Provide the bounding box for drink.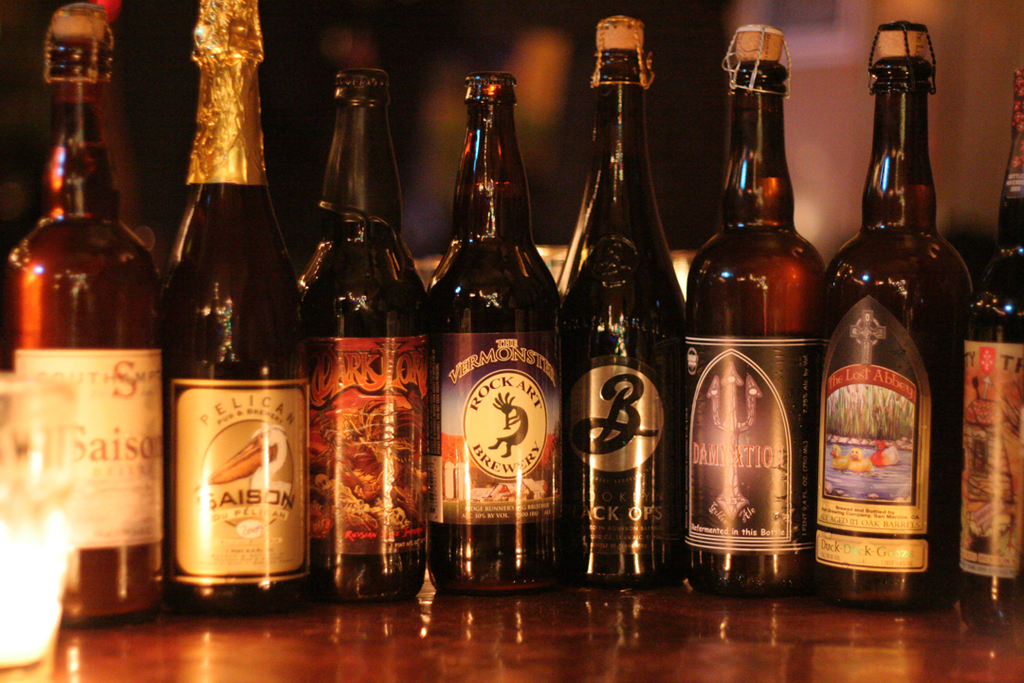
crop(822, 180, 978, 608).
